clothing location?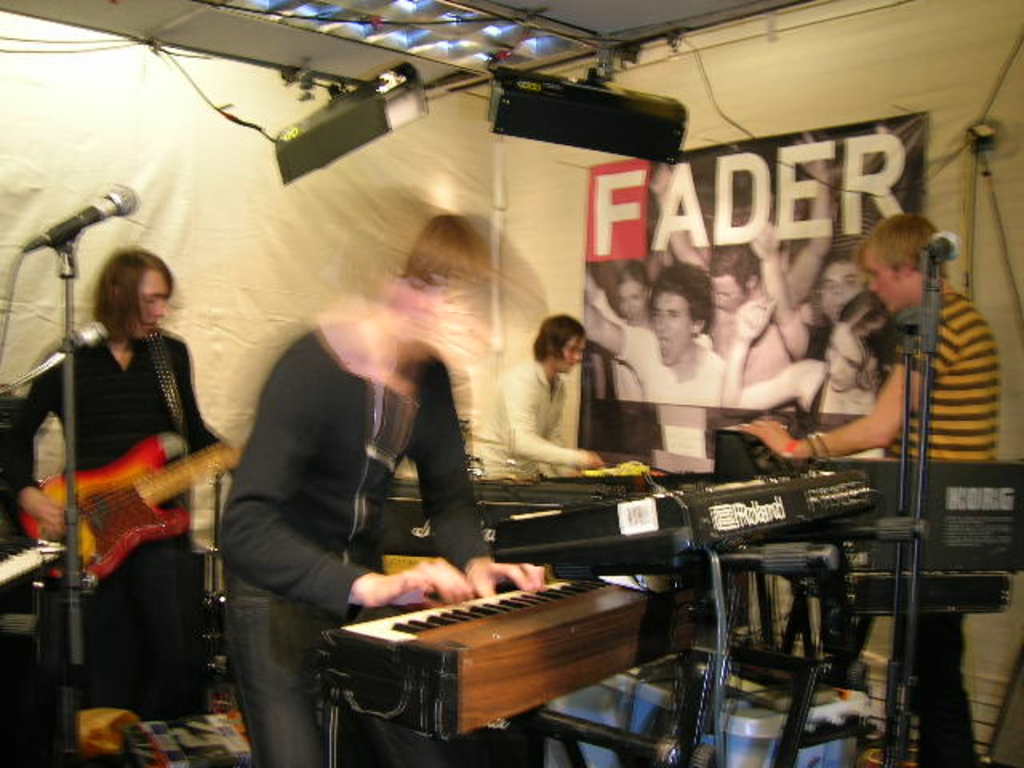
Rect(219, 293, 493, 766)
